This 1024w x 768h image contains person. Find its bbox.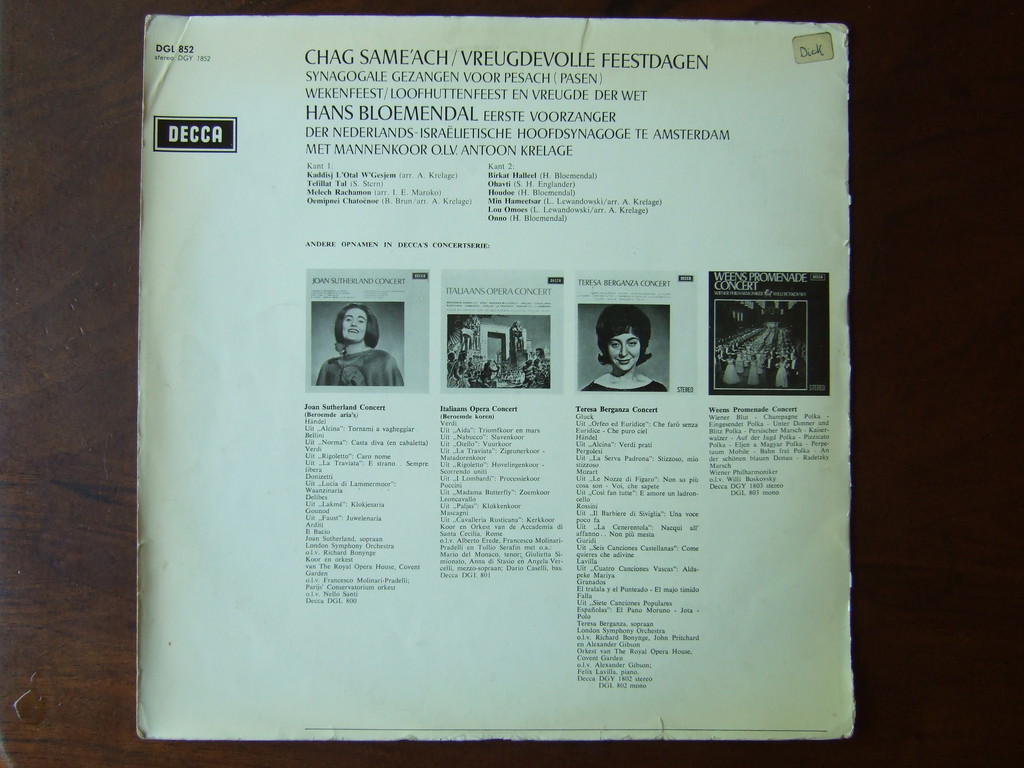
(x1=314, y1=304, x2=401, y2=386).
